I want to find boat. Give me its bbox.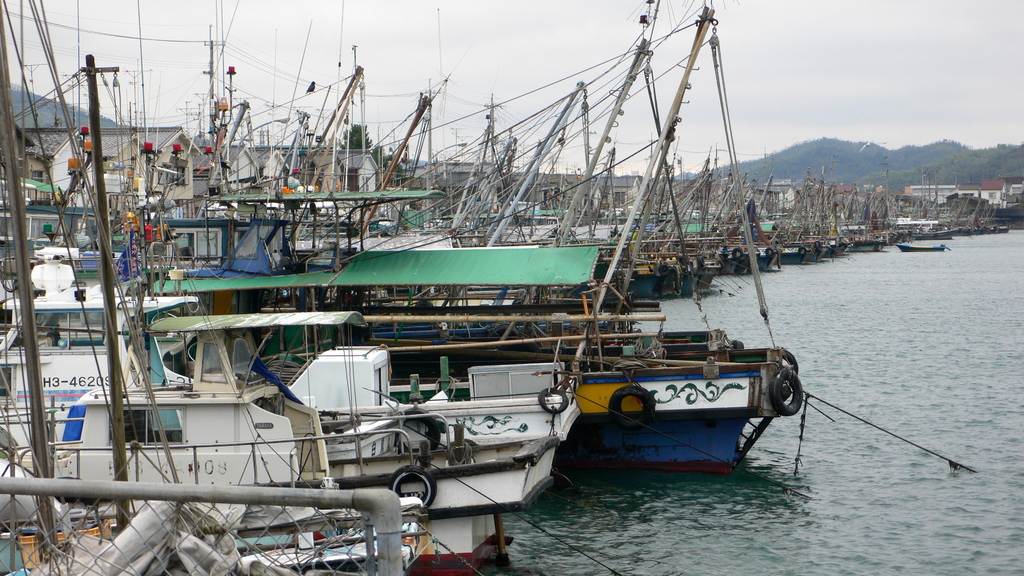
{"left": 6, "top": 315, "right": 581, "bottom": 575}.
